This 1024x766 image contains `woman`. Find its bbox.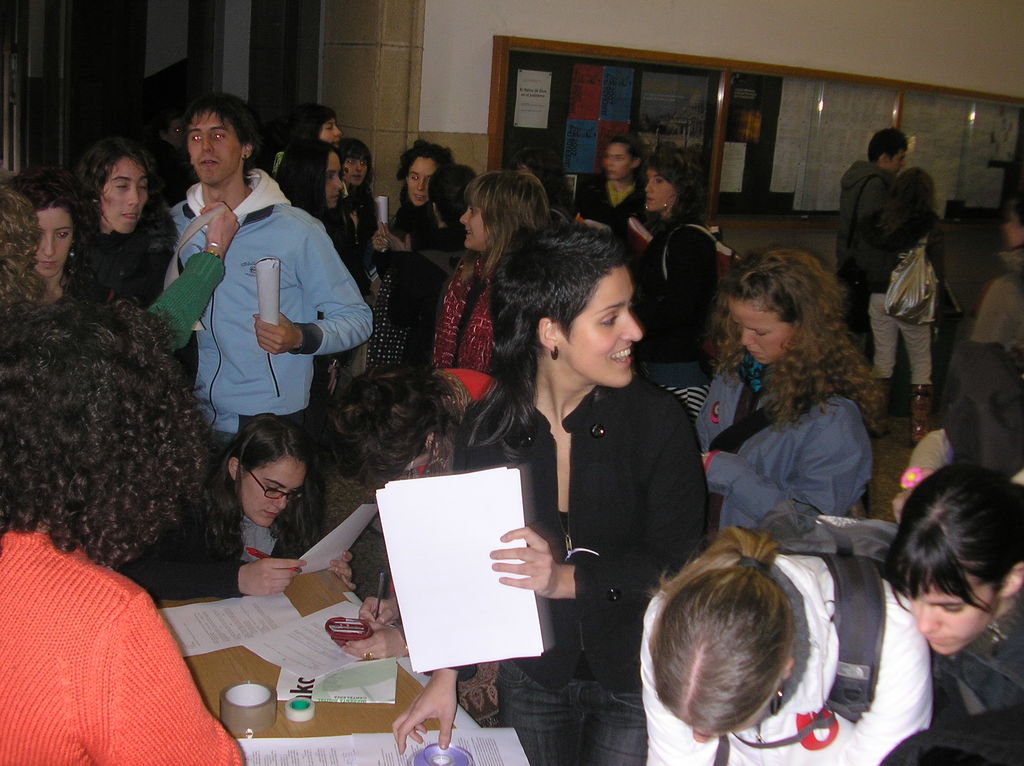
locate(437, 166, 558, 395).
